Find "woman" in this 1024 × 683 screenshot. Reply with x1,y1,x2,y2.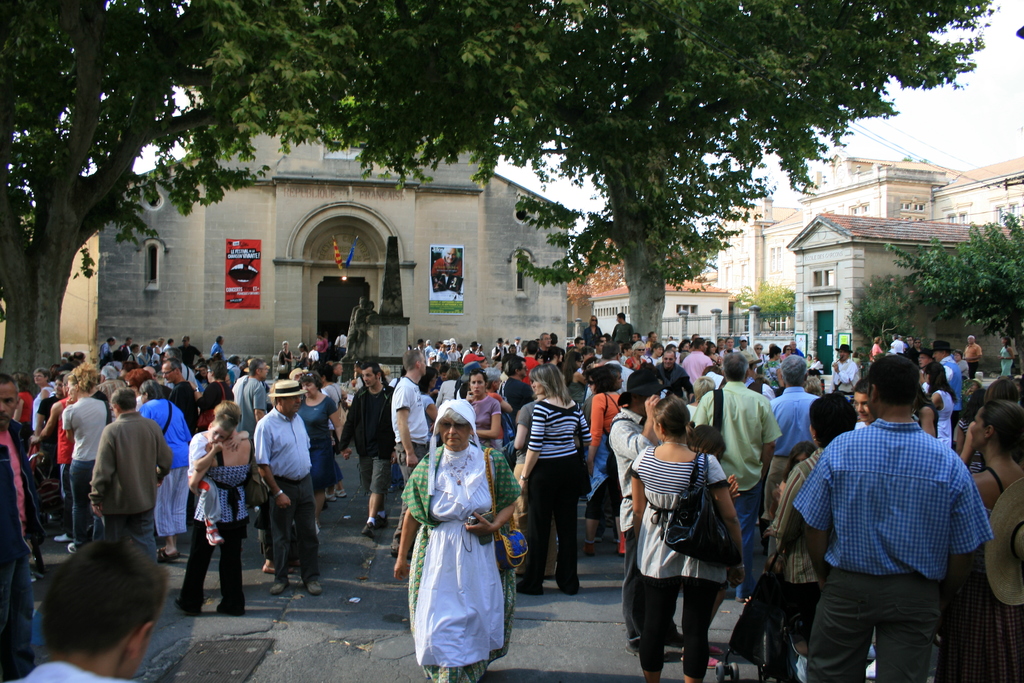
277,340,293,378.
